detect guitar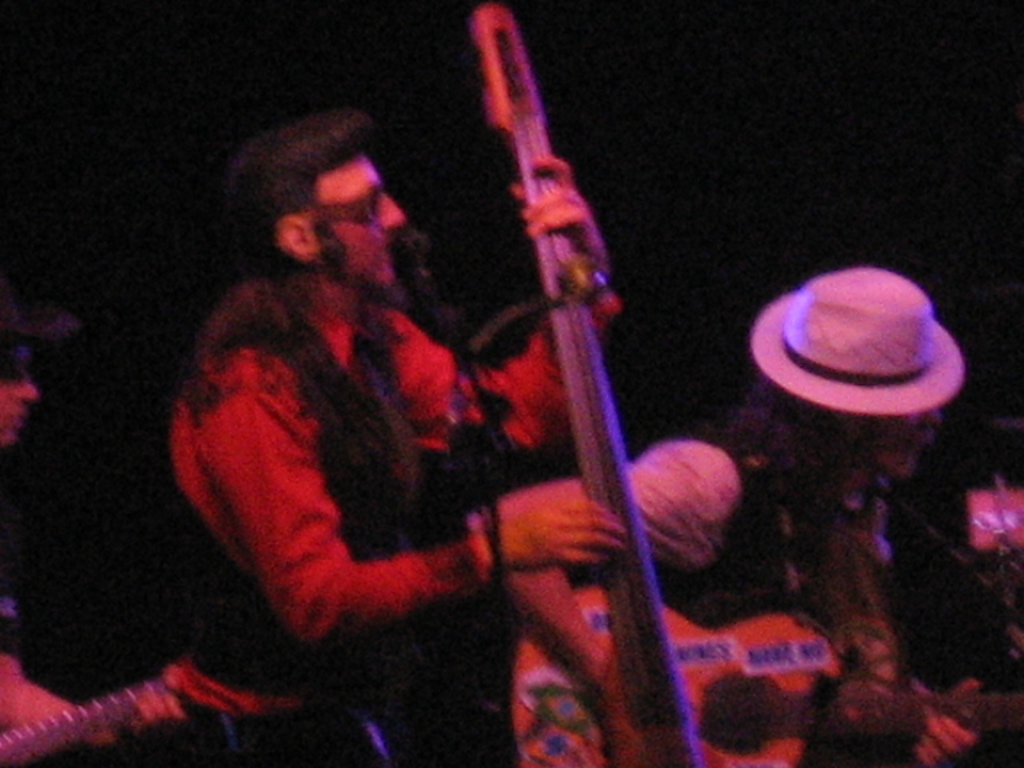
{"left": 0, "top": 658, "right": 267, "bottom": 766}
